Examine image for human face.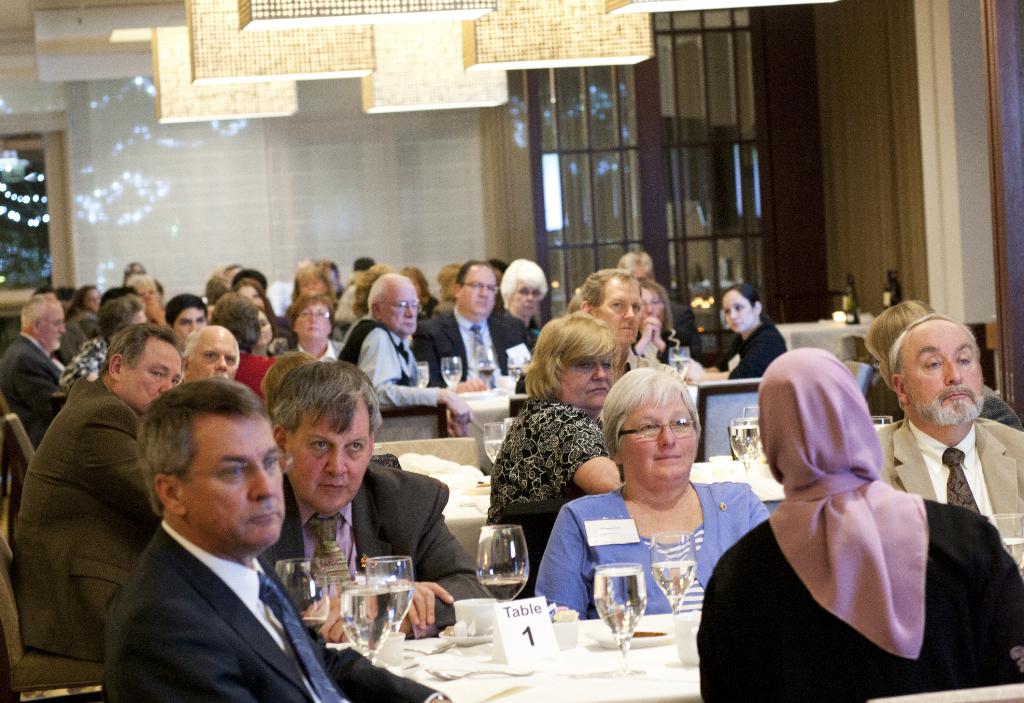
Examination result: (572,353,614,414).
